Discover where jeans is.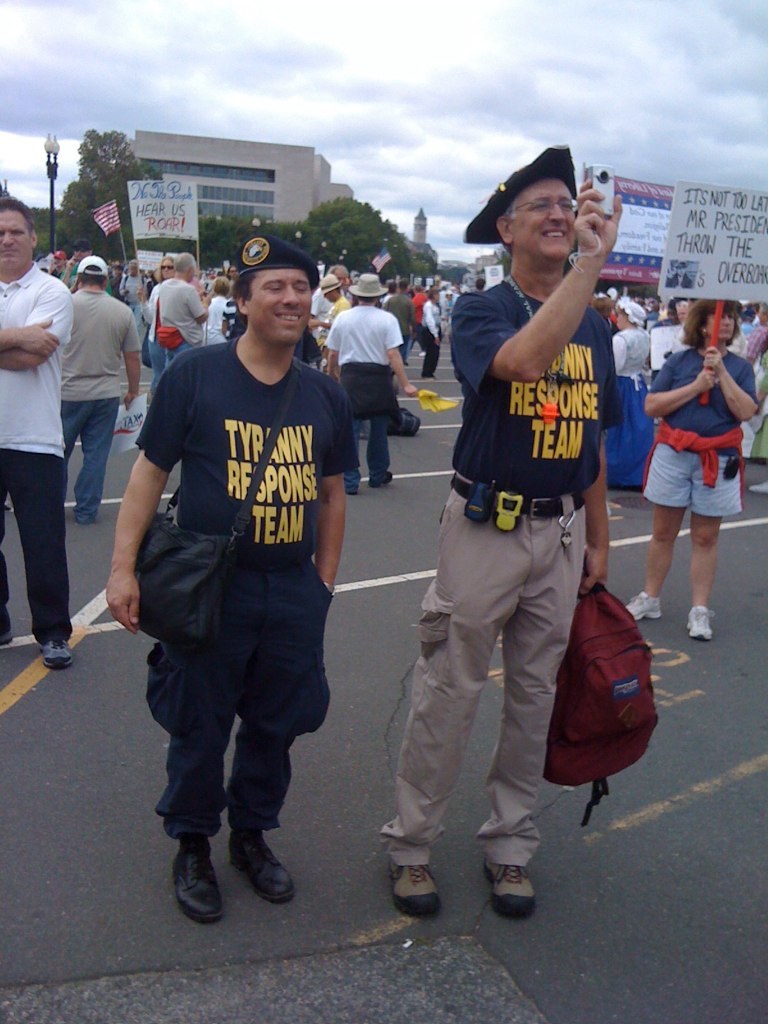
Discovered at 644/448/742/511.
